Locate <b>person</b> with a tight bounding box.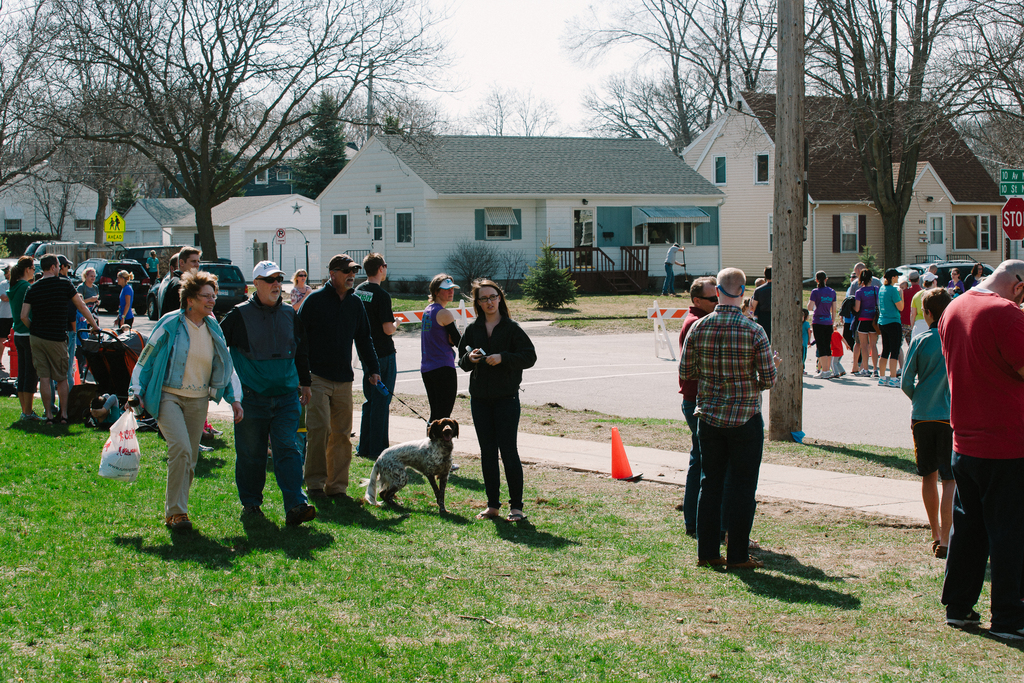
pyautogui.locateOnScreen(420, 274, 465, 439).
